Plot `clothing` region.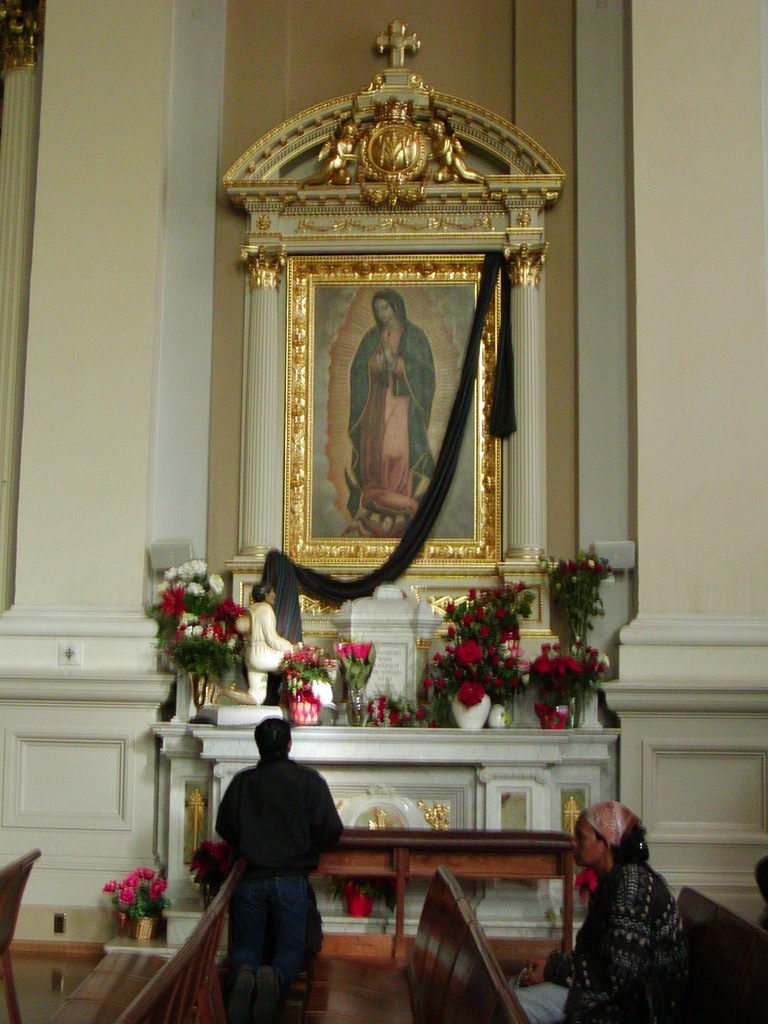
Plotted at (344, 319, 444, 517).
